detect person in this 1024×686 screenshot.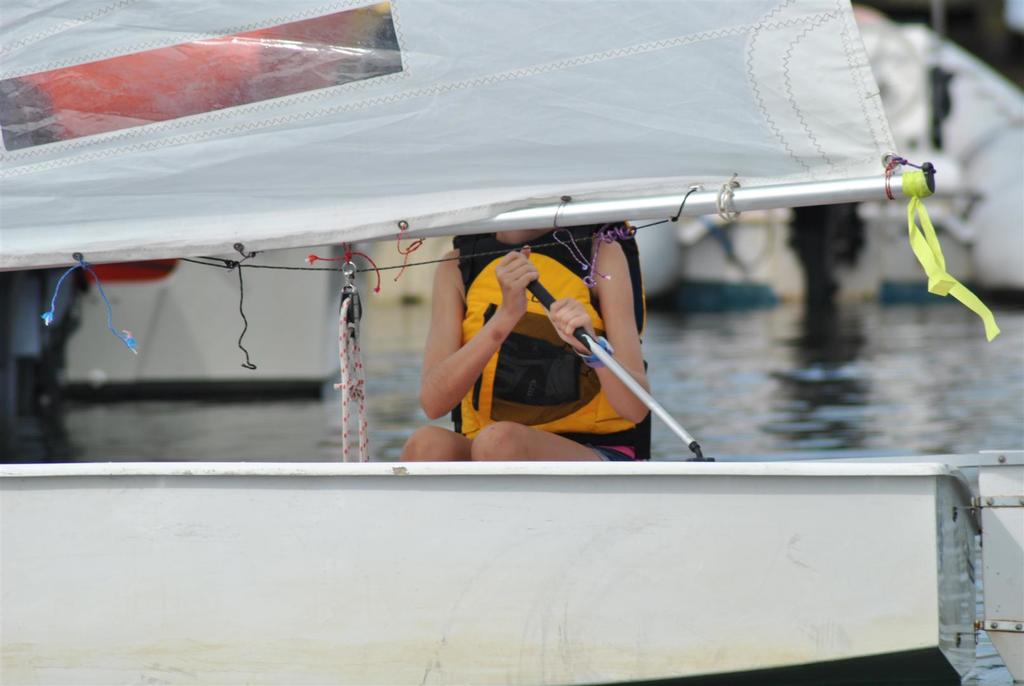
Detection: rect(403, 224, 649, 461).
